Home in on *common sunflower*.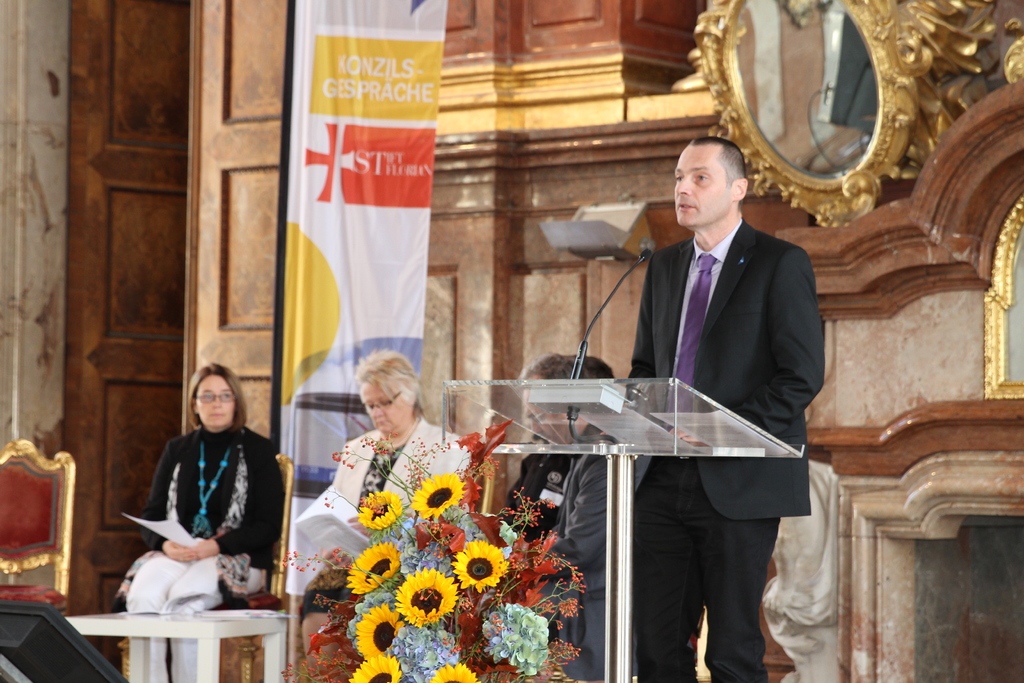
Homed in at box(356, 608, 399, 655).
